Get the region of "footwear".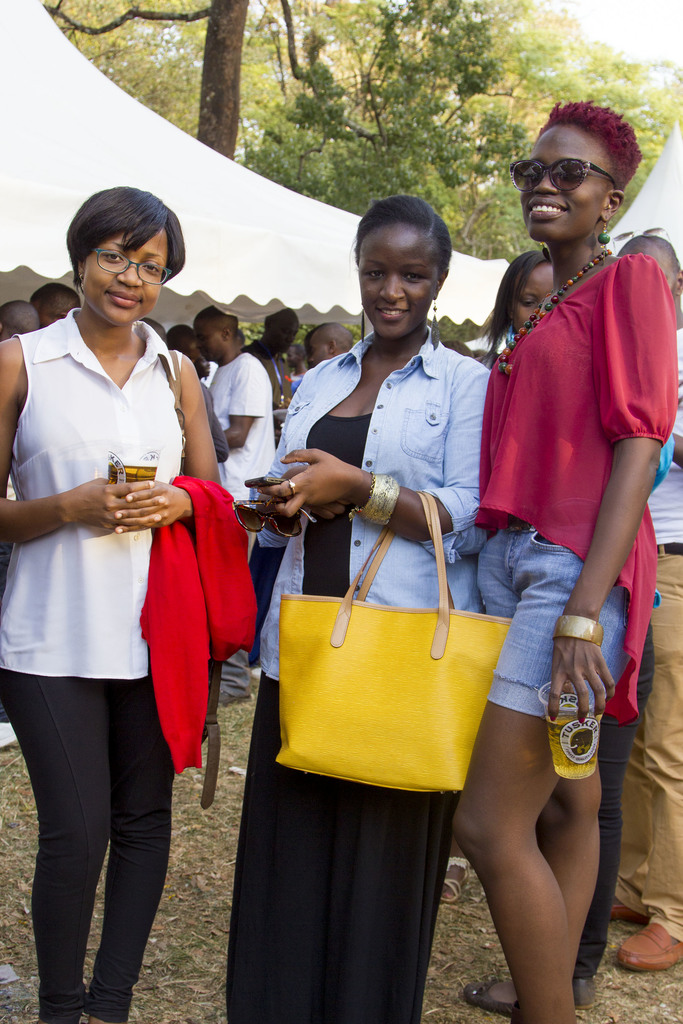
(left=606, top=897, right=643, bottom=925).
